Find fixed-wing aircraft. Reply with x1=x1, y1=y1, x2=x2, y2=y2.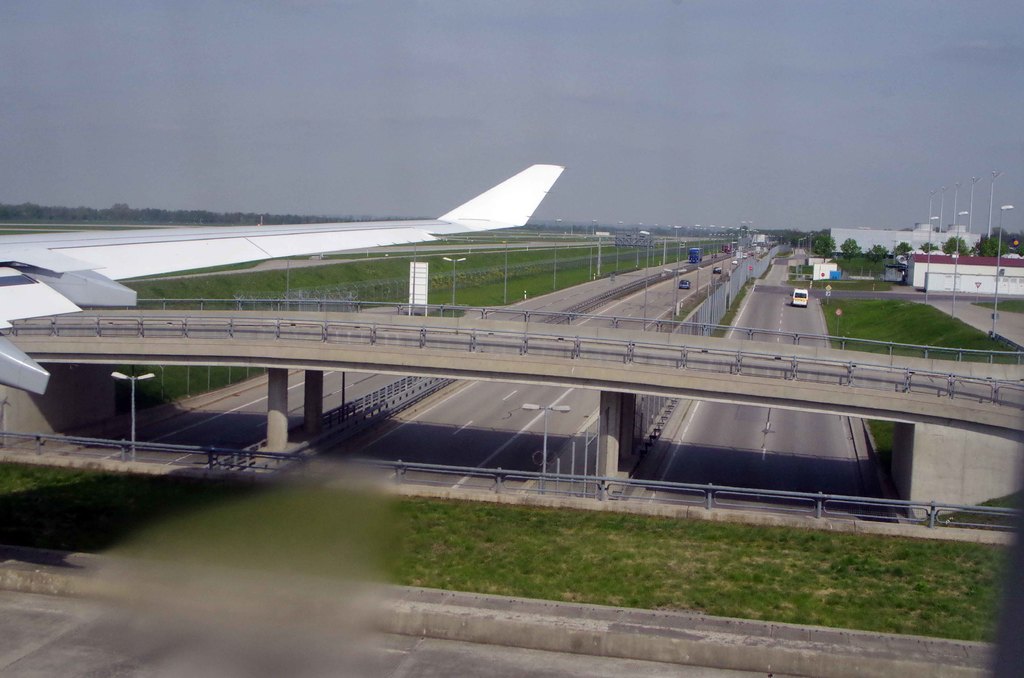
x1=0, y1=163, x2=559, y2=389.
